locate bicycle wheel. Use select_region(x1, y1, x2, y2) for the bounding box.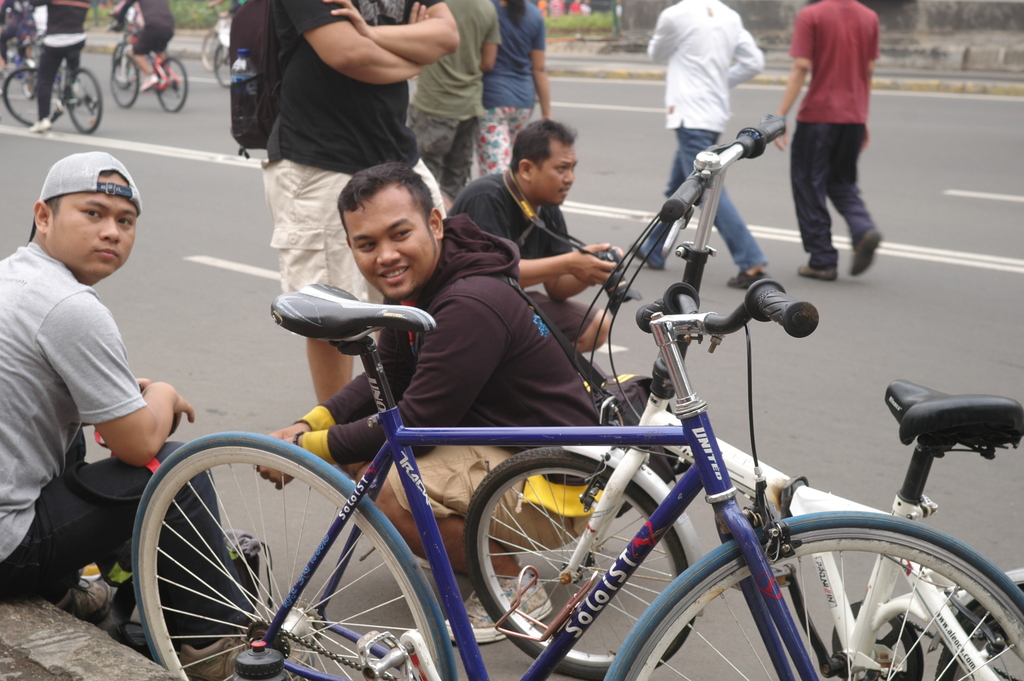
select_region(108, 49, 150, 111).
